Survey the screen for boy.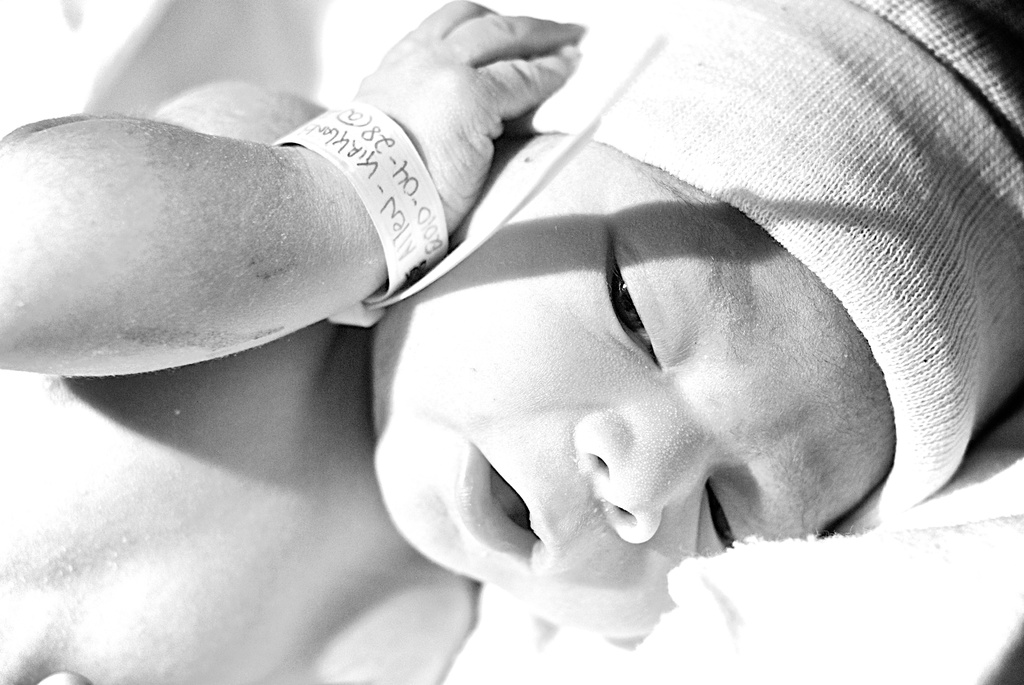
Survey found: [0, 0, 1023, 684].
